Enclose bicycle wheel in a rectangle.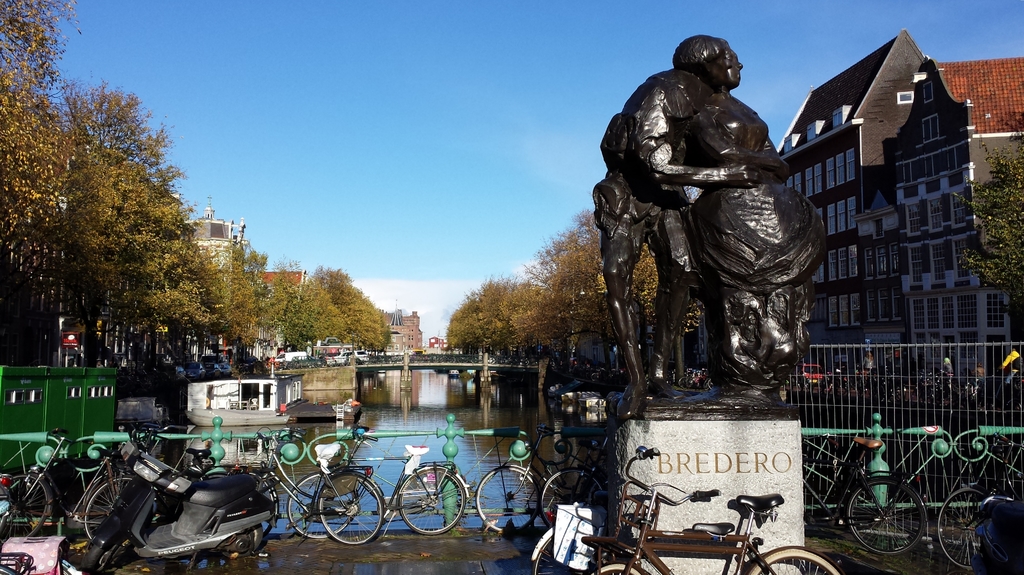
479:462:539:532.
